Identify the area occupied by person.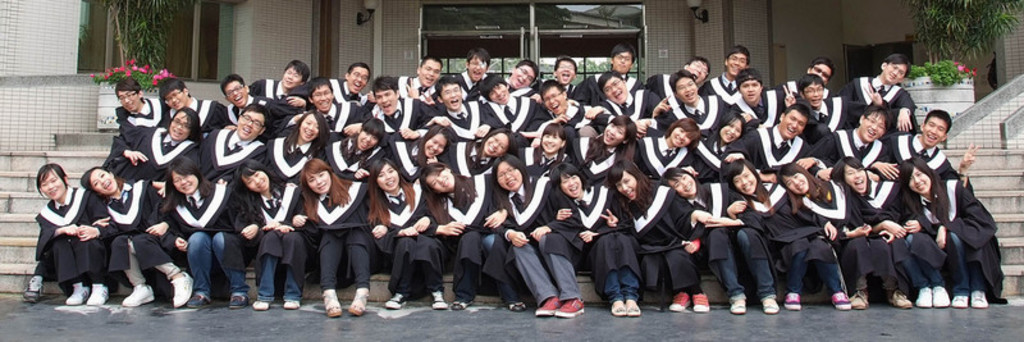
Area: <box>365,158,445,309</box>.
